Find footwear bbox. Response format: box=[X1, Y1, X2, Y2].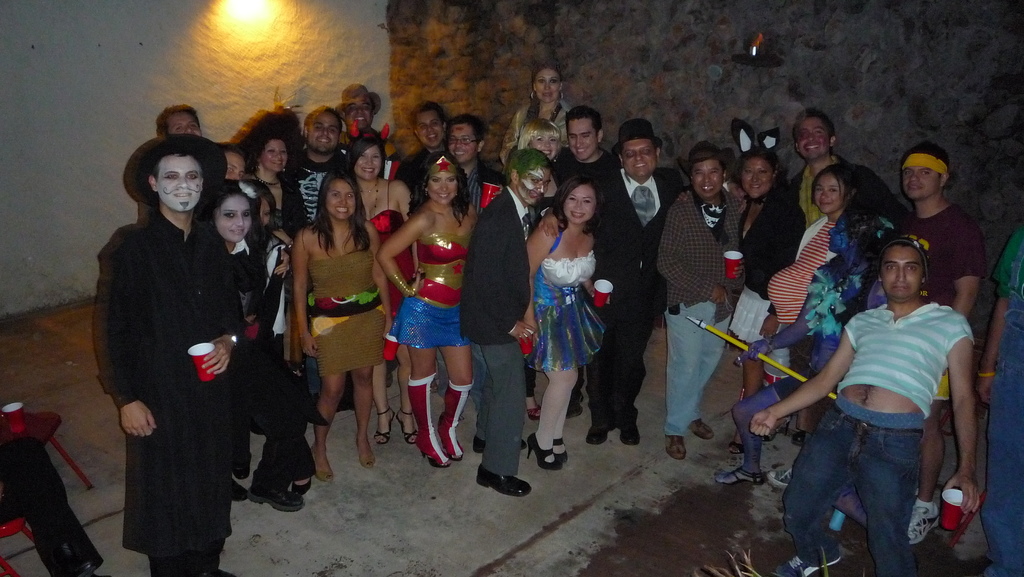
box=[588, 425, 607, 446].
